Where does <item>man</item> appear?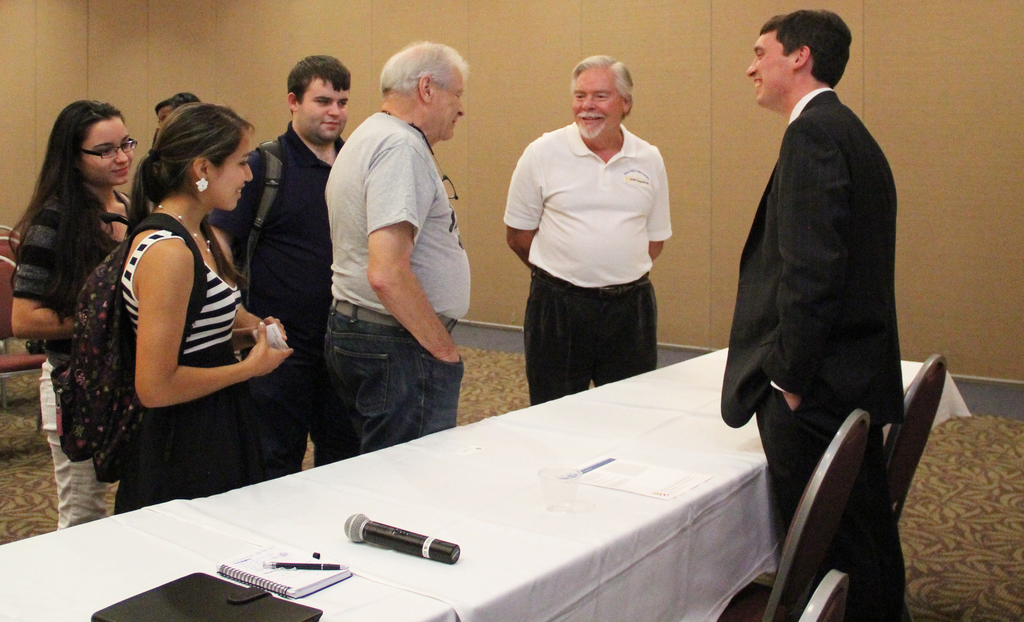
Appears at pyautogui.locateOnScreen(716, 10, 911, 621).
